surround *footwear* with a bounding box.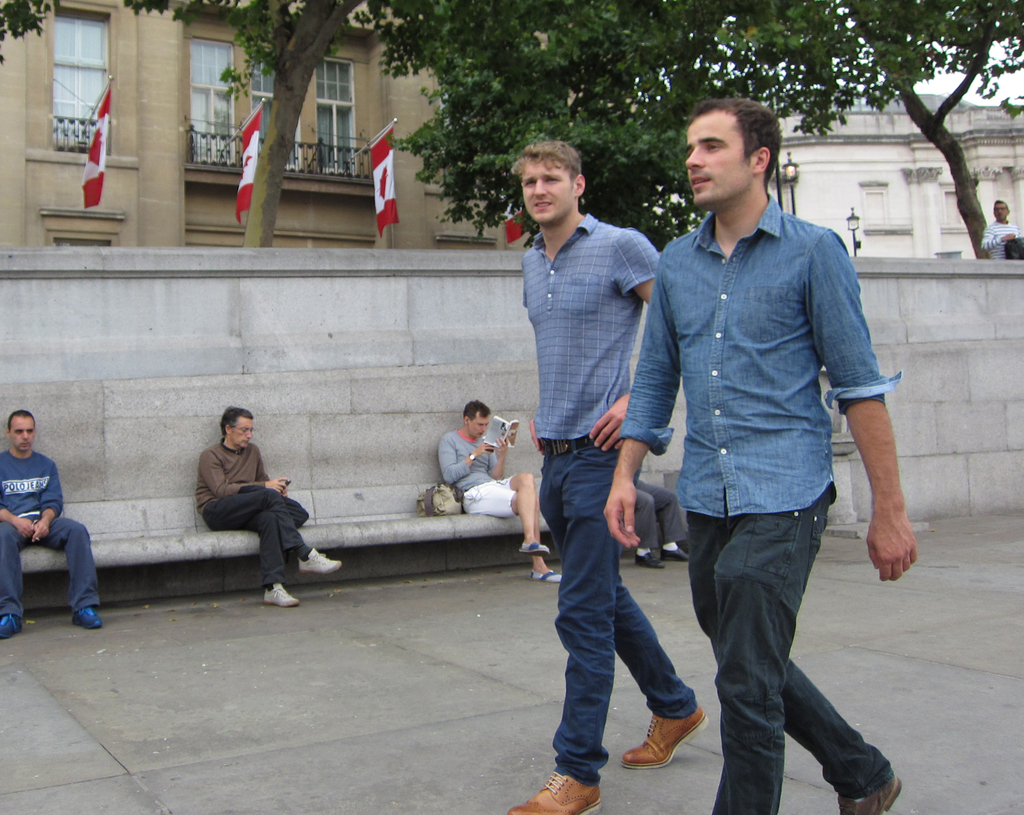
[x1=517, y1=537, x2=550, y2=557].
